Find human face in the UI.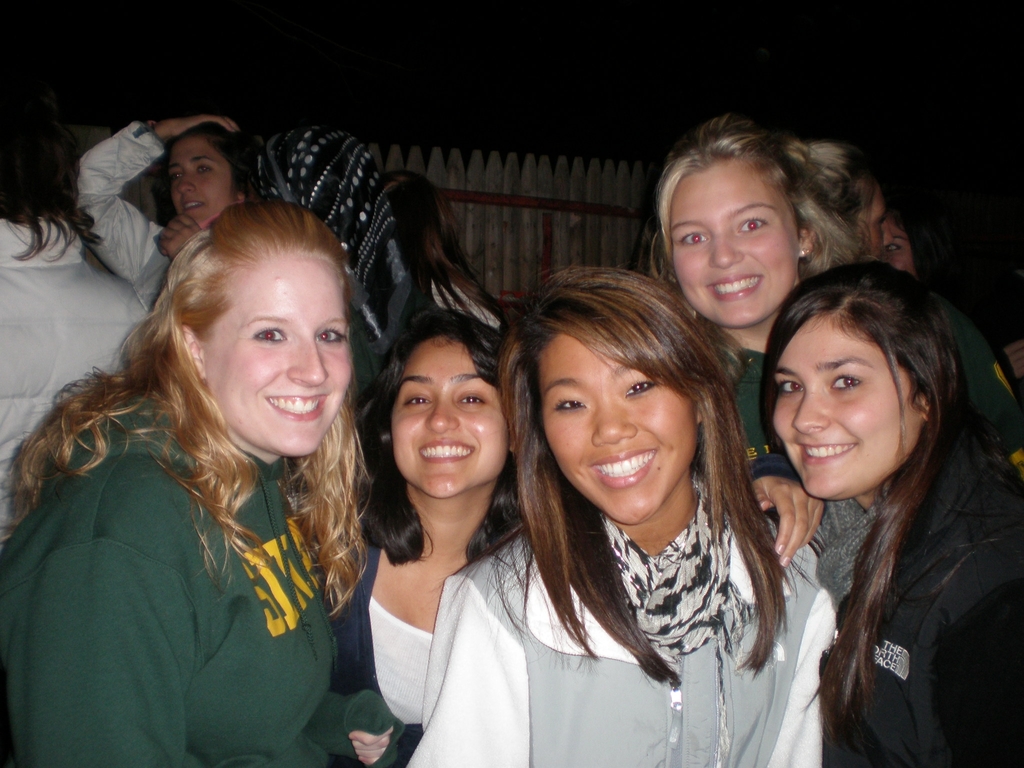
UI element at <region>395, 336, 509, 499</region>.
